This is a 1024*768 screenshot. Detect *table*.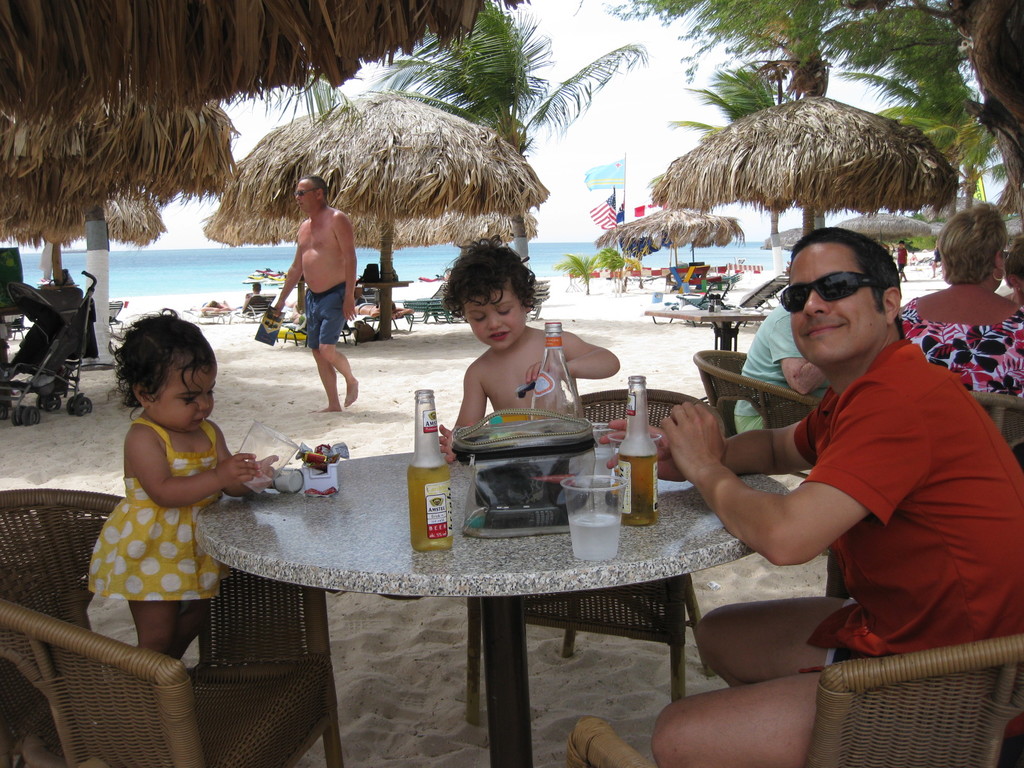
crop(191, 440, 796, 767).
